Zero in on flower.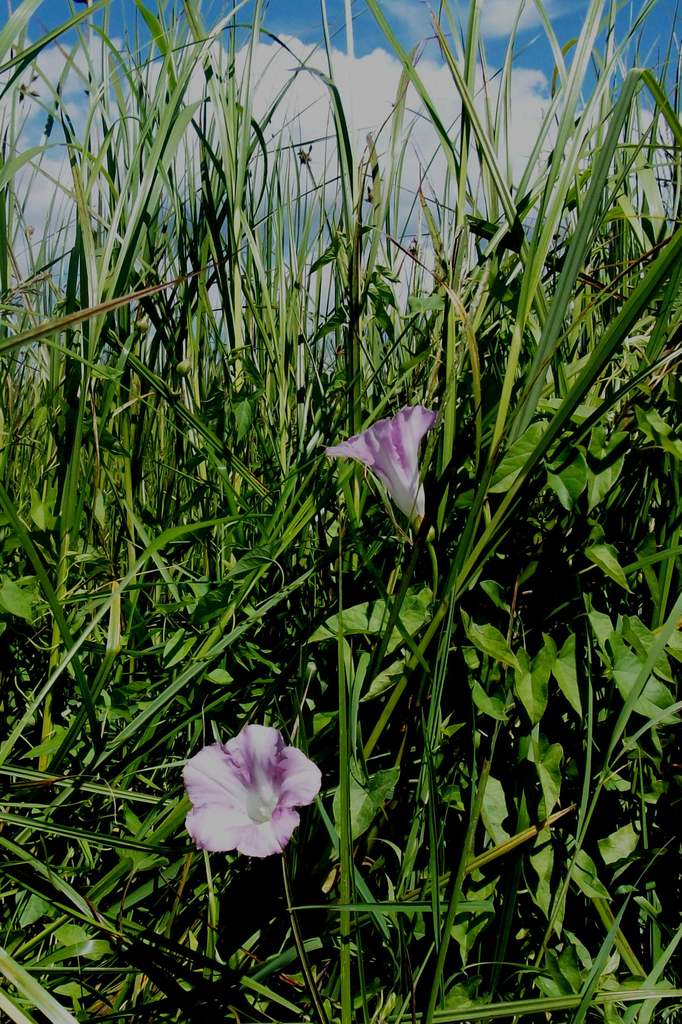
Zeroed in: <bbox>176, 723, 323, 868</bbox>.
